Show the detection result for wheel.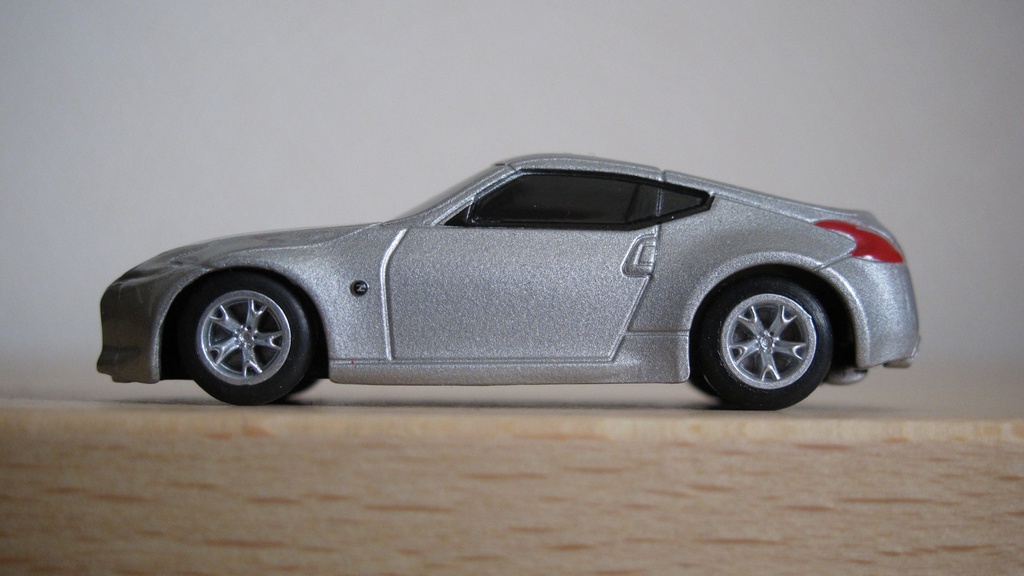
(186, 277, 309, 408).
